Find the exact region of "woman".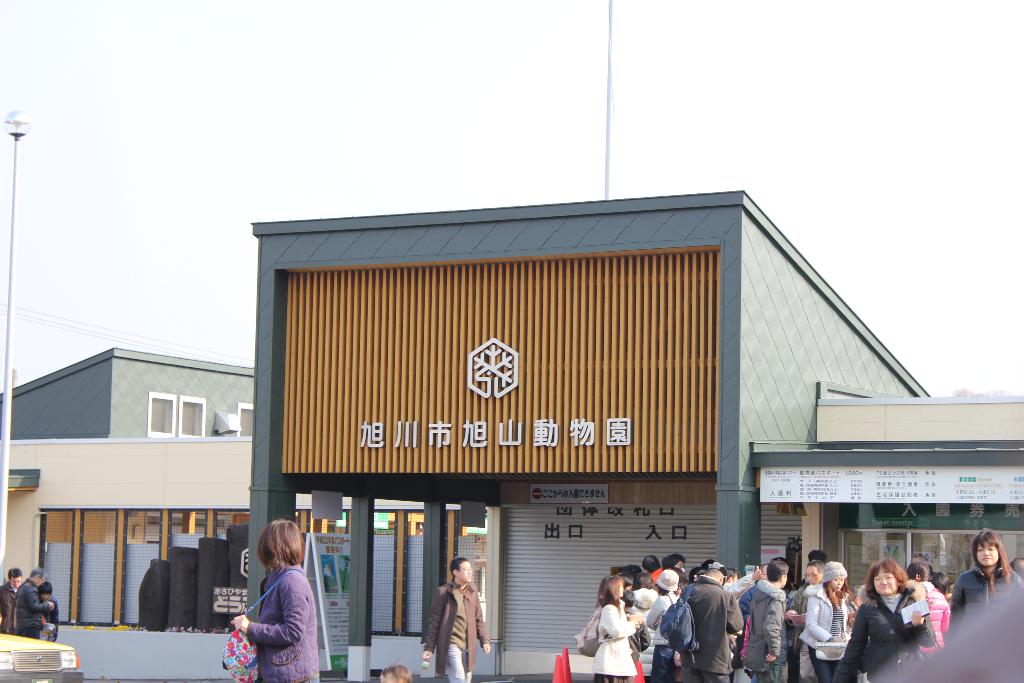
Exact region: pyautogui.locateOnScreen(586, 573, 639, 682).
